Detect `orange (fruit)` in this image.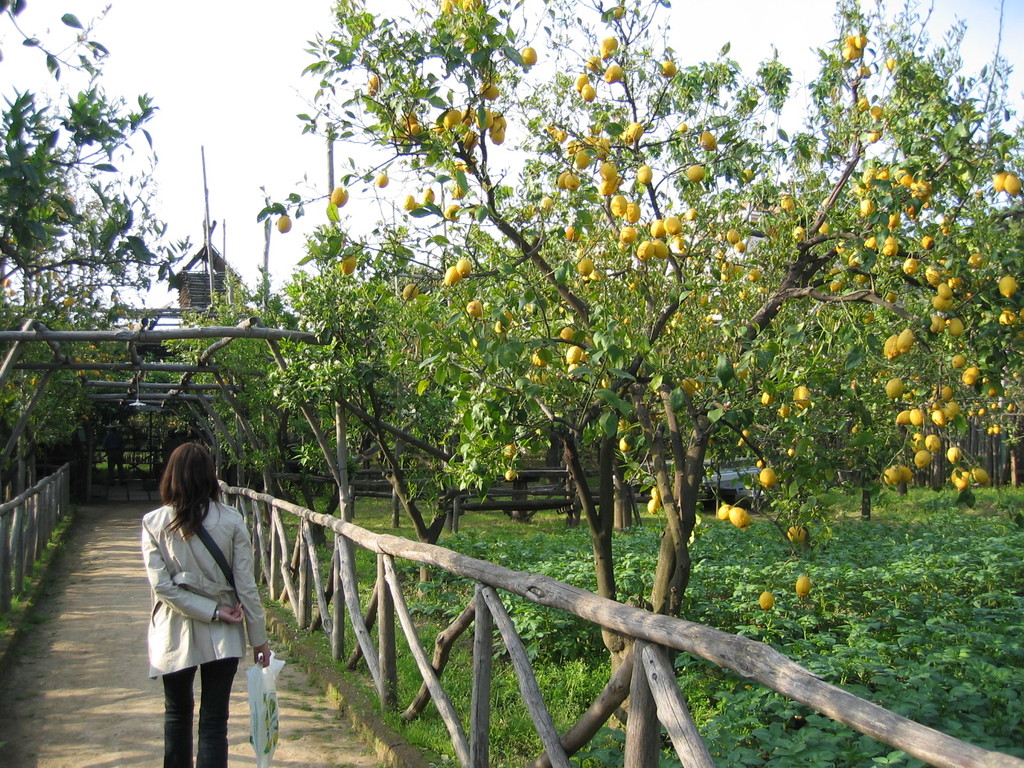
Detection: bbox=[641, 239, 654, 266].
